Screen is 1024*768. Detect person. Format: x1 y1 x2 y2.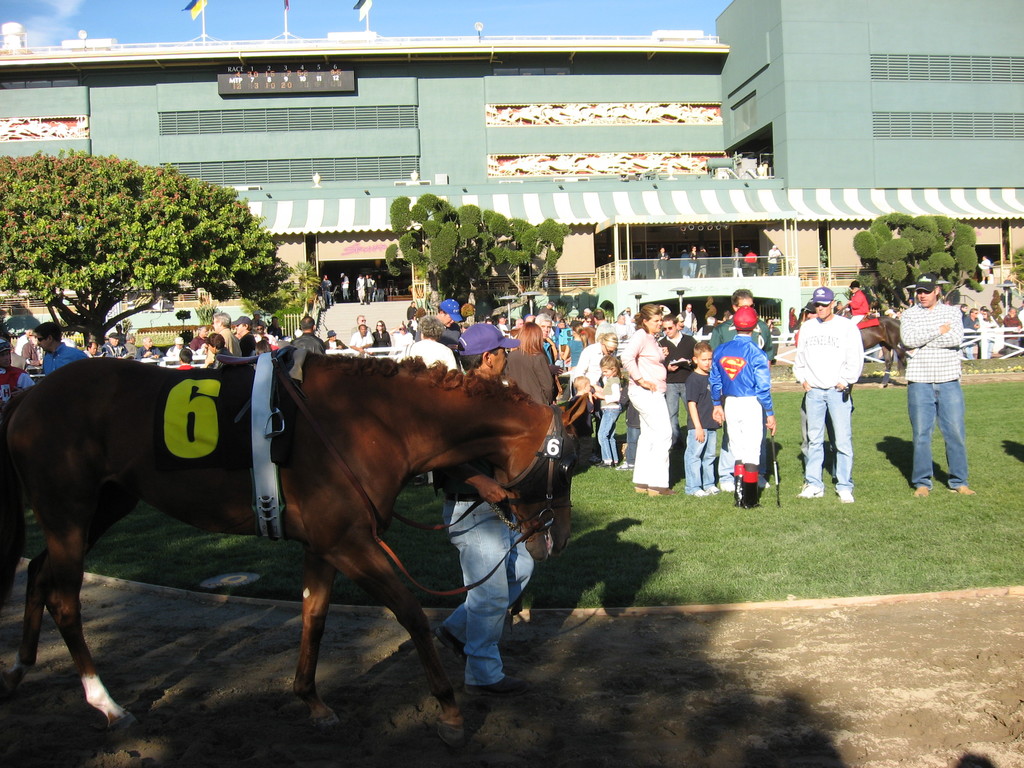
205 329 236 372.
